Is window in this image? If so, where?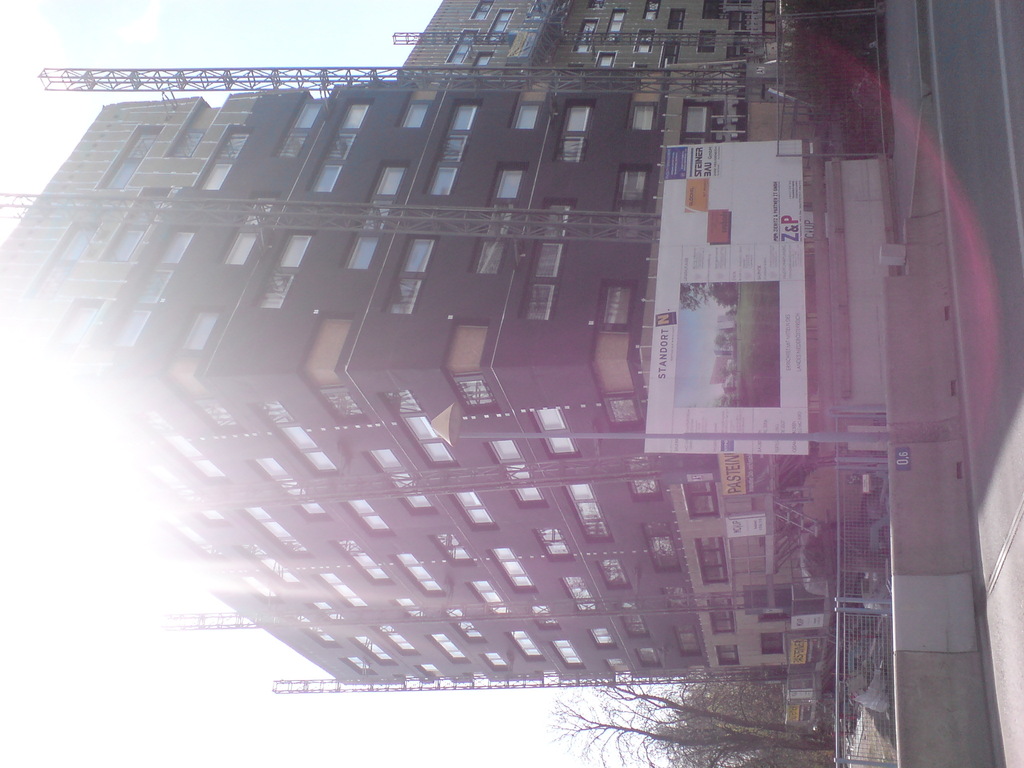
Yes, at region(227, 230, 259, 265).
